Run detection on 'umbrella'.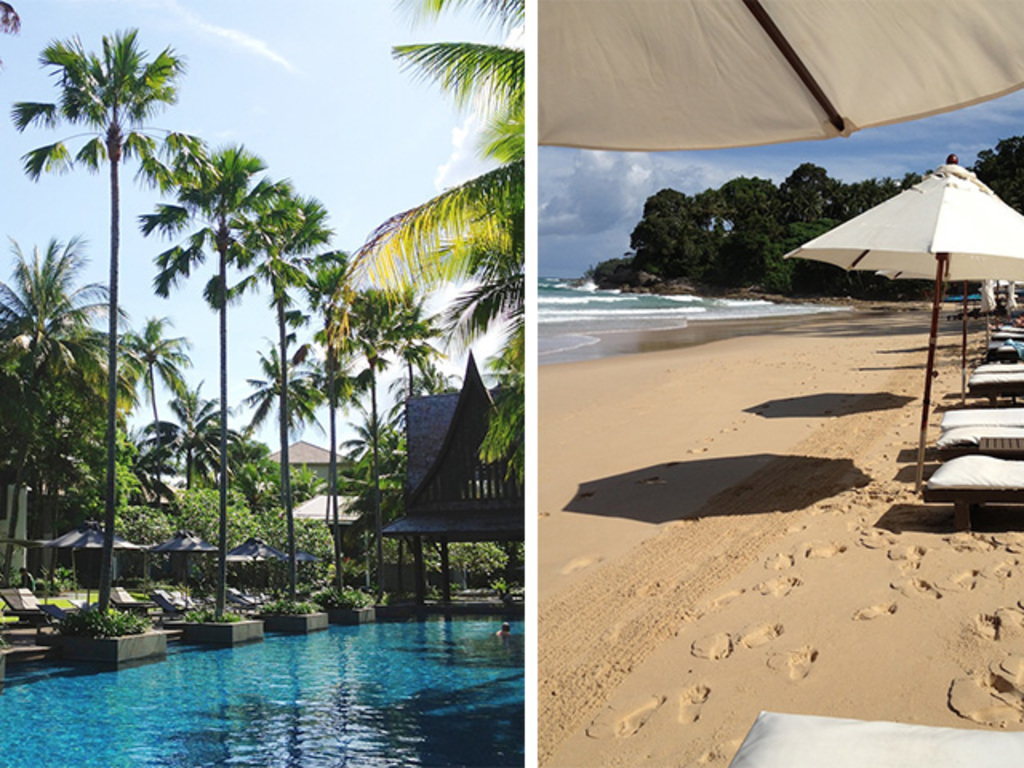
Result: (784,160,1022,490).
